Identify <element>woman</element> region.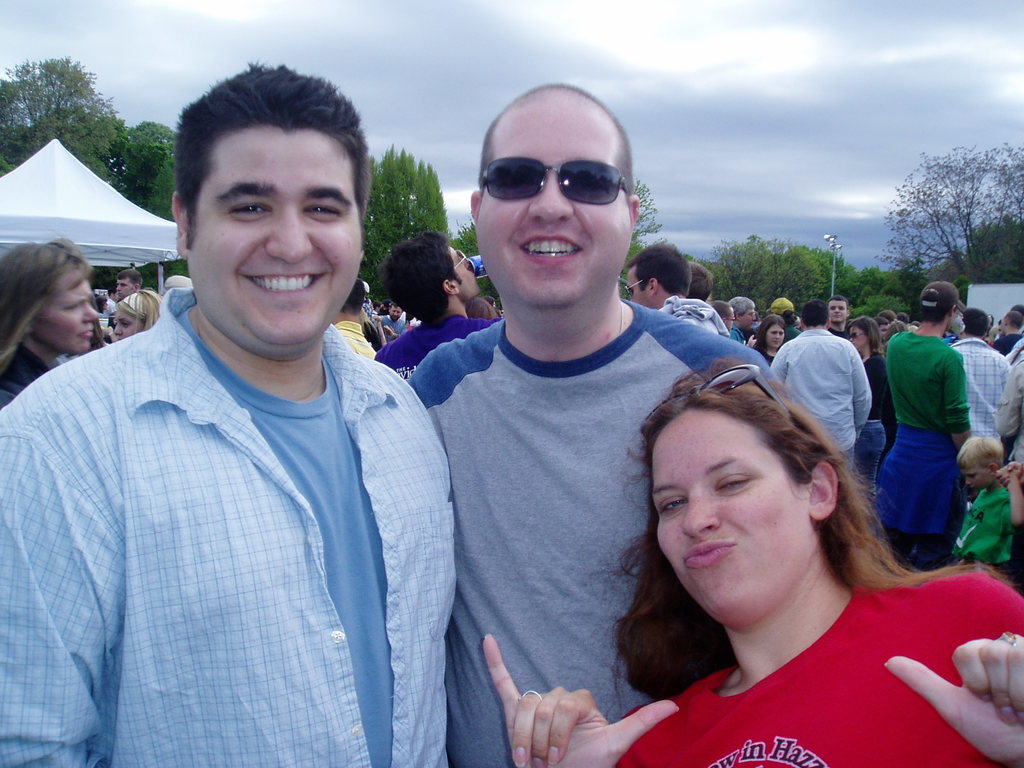
Region: BBox(747, 316, 783, 364).
